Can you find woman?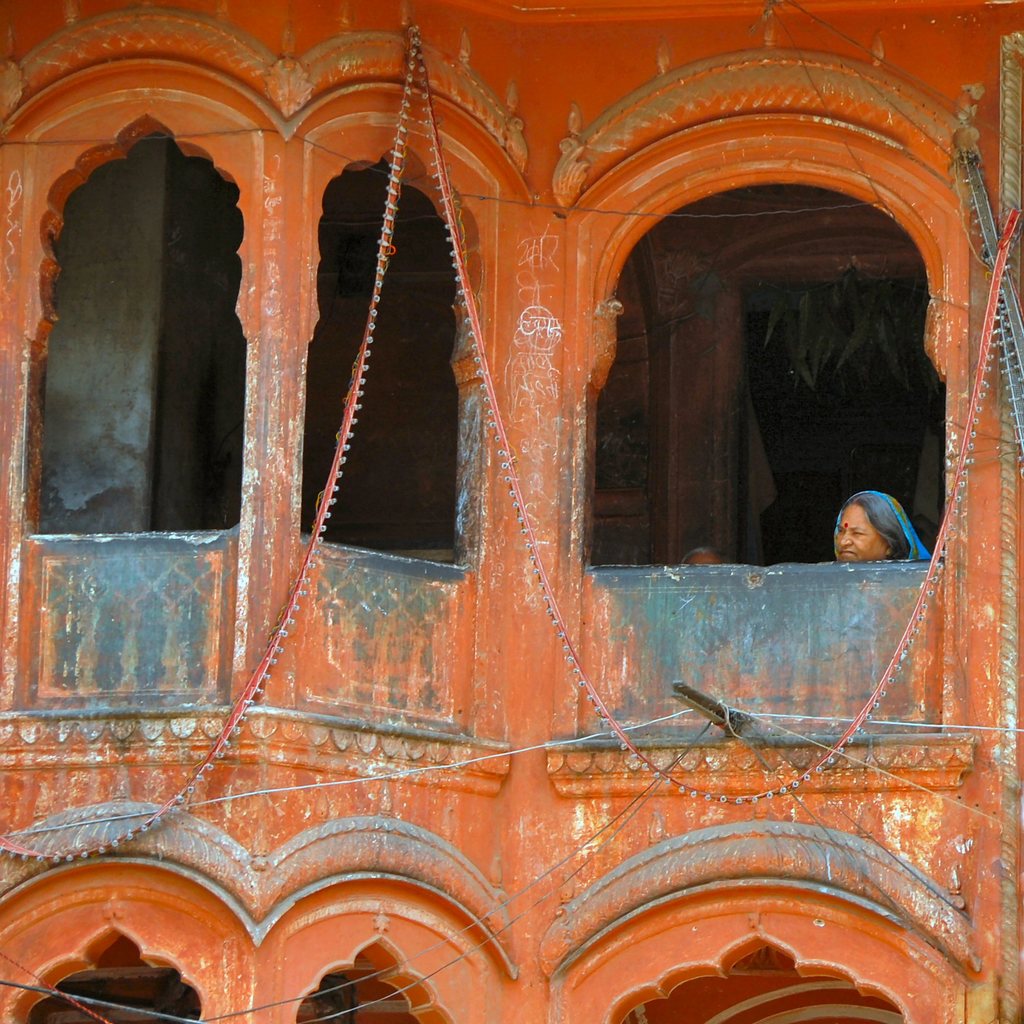
Yes, bounding box: pyautogui.locateOnScreen(681, 544, 724, 563).
